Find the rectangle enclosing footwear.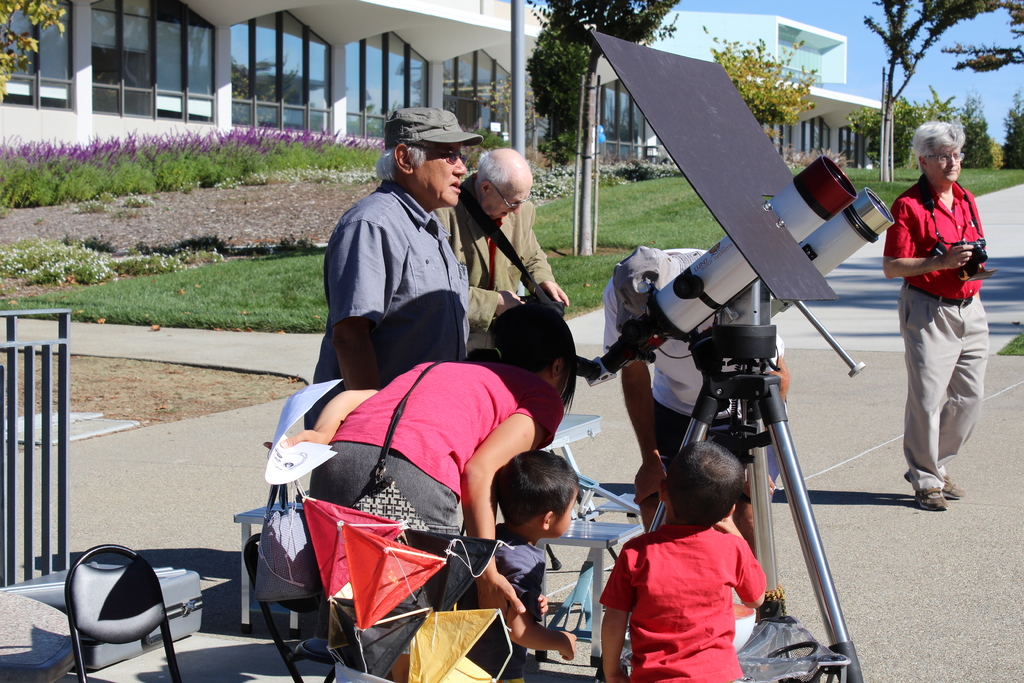
detection(903, 475, 966, 498).
